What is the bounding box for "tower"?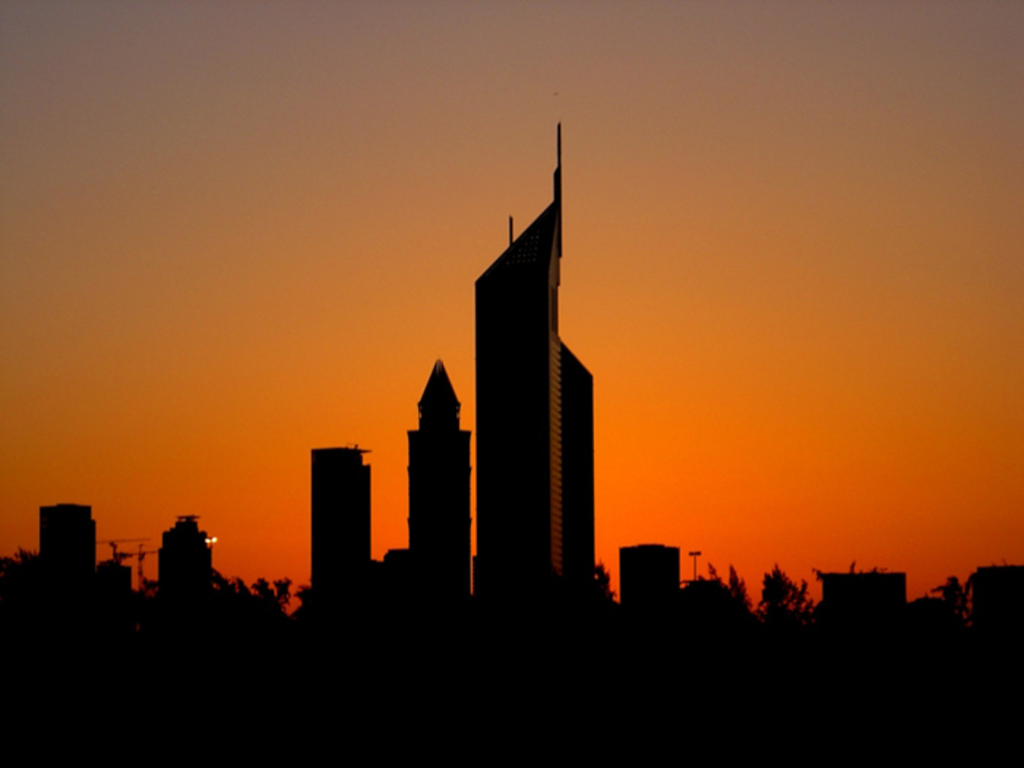
(619, 544, 679, 601).
